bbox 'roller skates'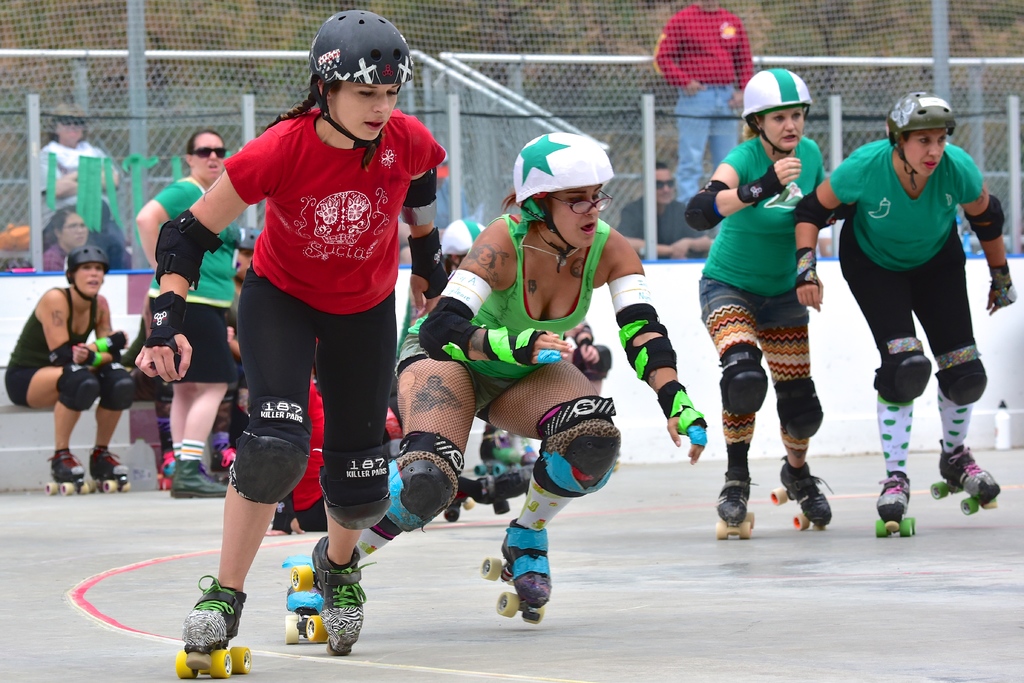
region(481, 518, 554, 625)
